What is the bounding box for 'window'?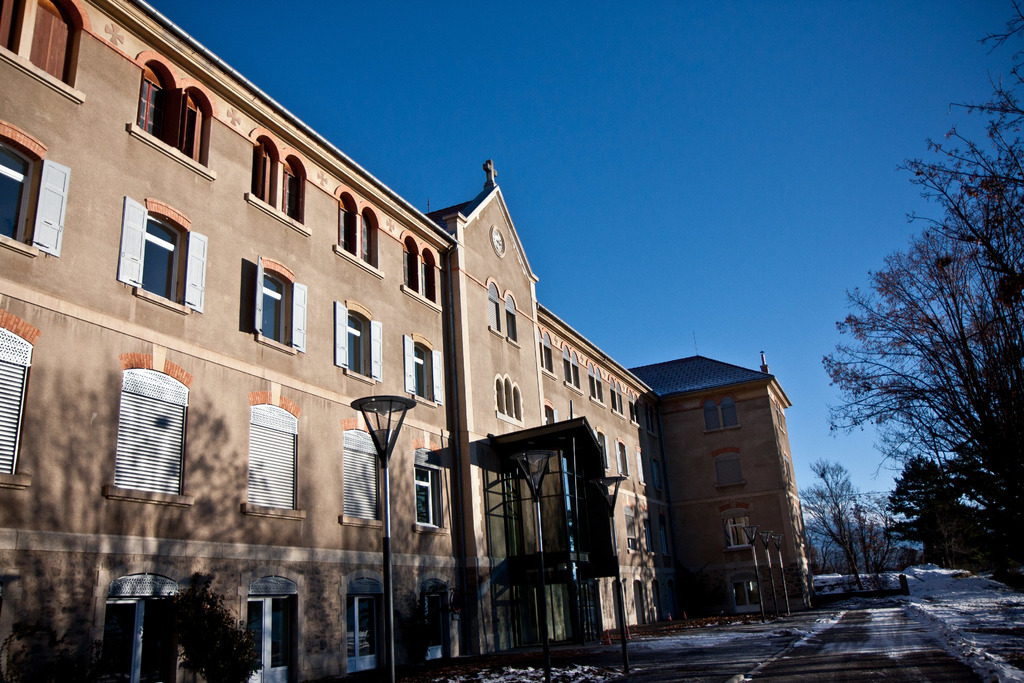
<region>0, 308, 42, 494</region>.
